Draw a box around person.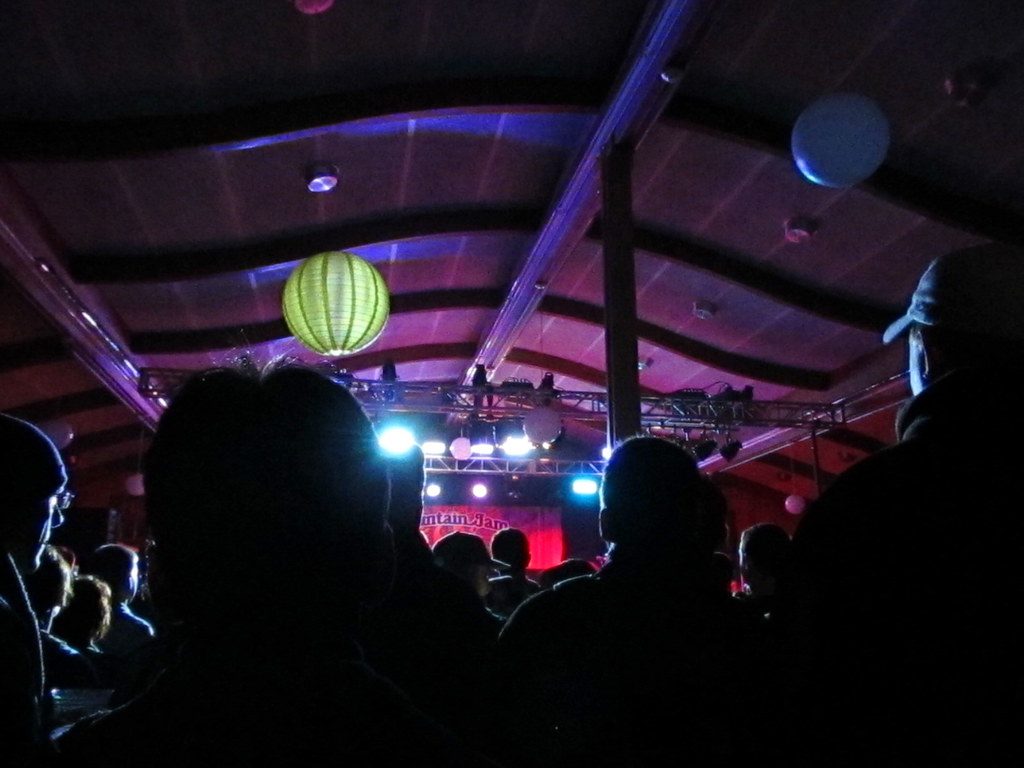
rect(23, 545, 86, 682).
